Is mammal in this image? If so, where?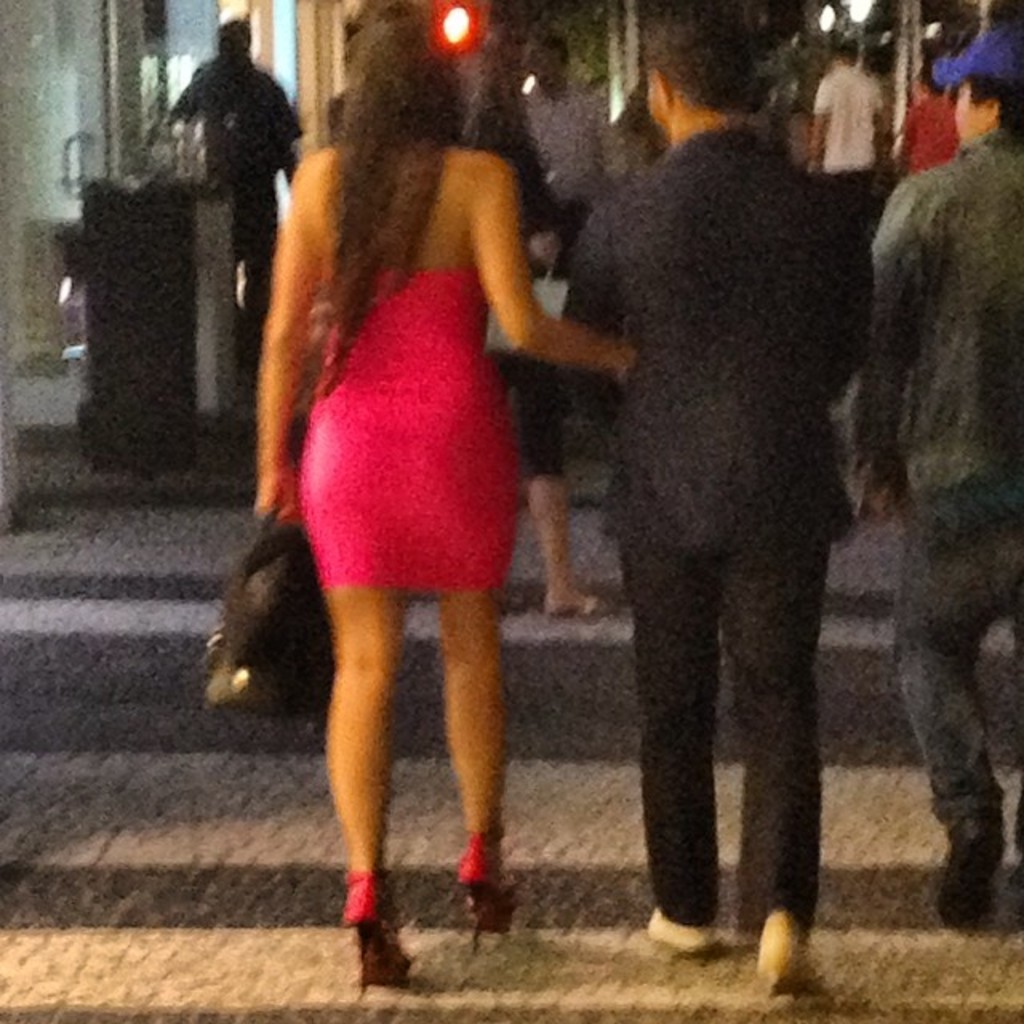
Yes, at 469/8/600/613.
